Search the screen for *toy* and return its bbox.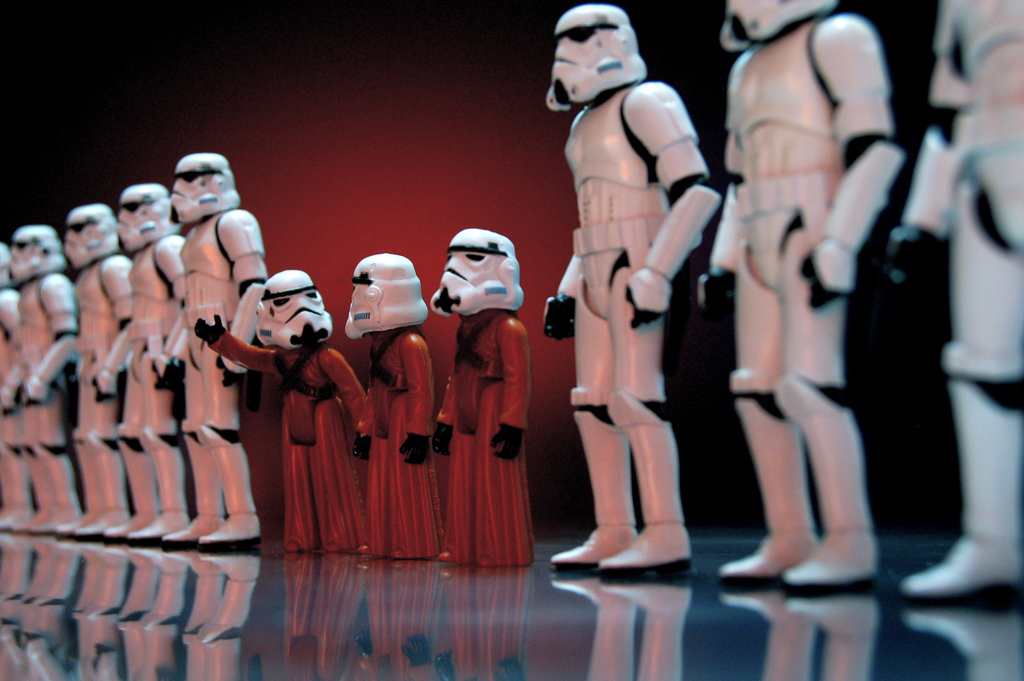
Found: (left=13, top=225, right=74, bottom=537).
